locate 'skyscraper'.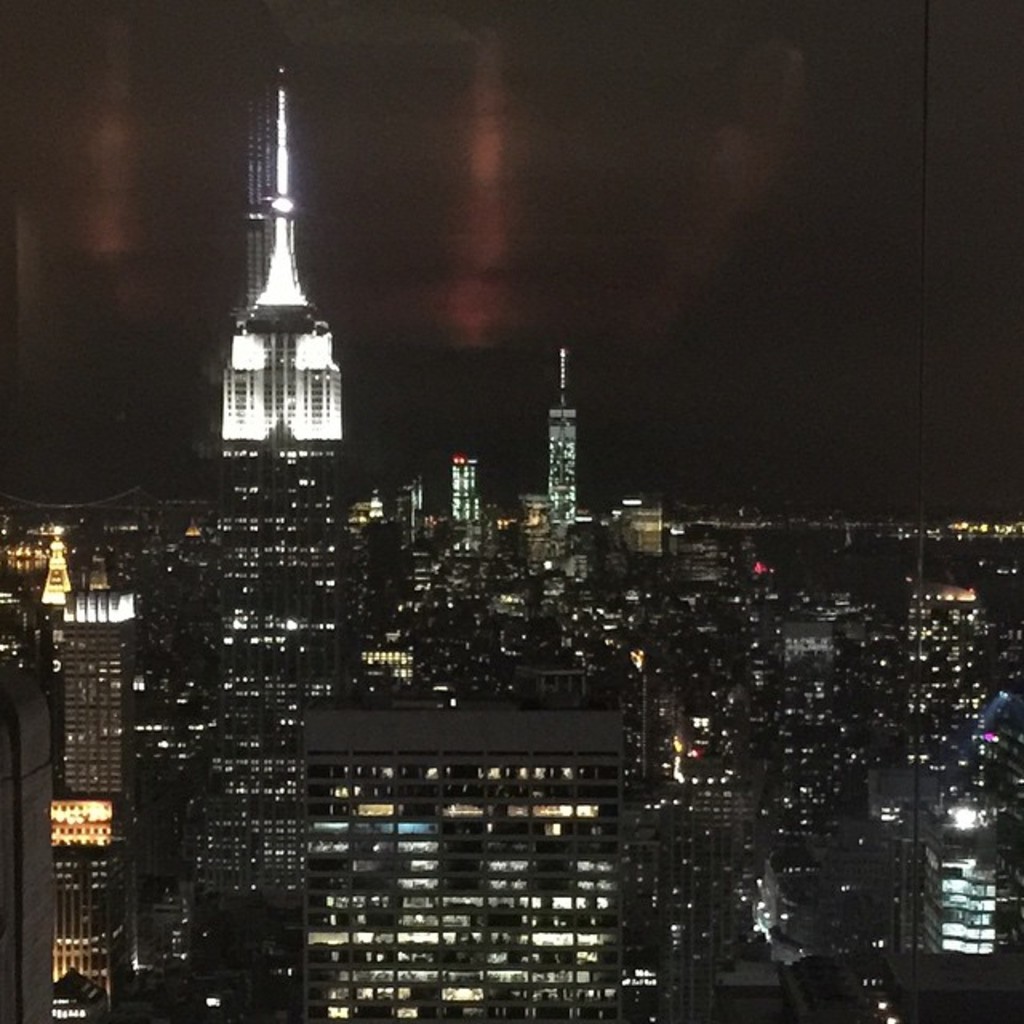
Bounding box: {"left": 214, "top": 77, "right": 342, "bottom": 448}.
